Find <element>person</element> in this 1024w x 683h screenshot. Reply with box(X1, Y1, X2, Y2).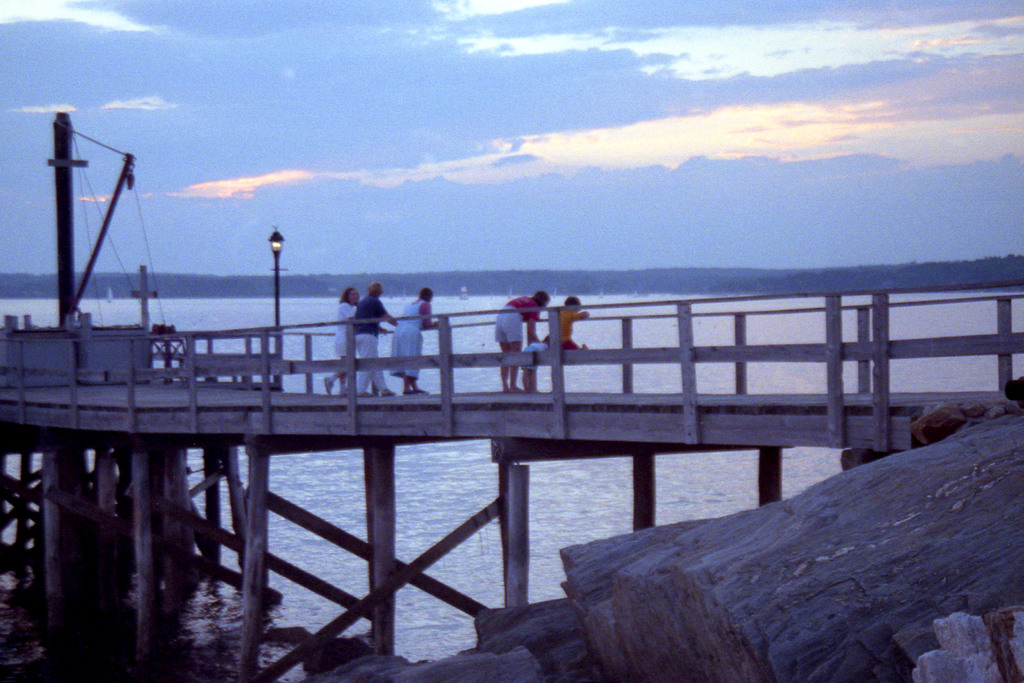
box(322, 289, 363, 394).
